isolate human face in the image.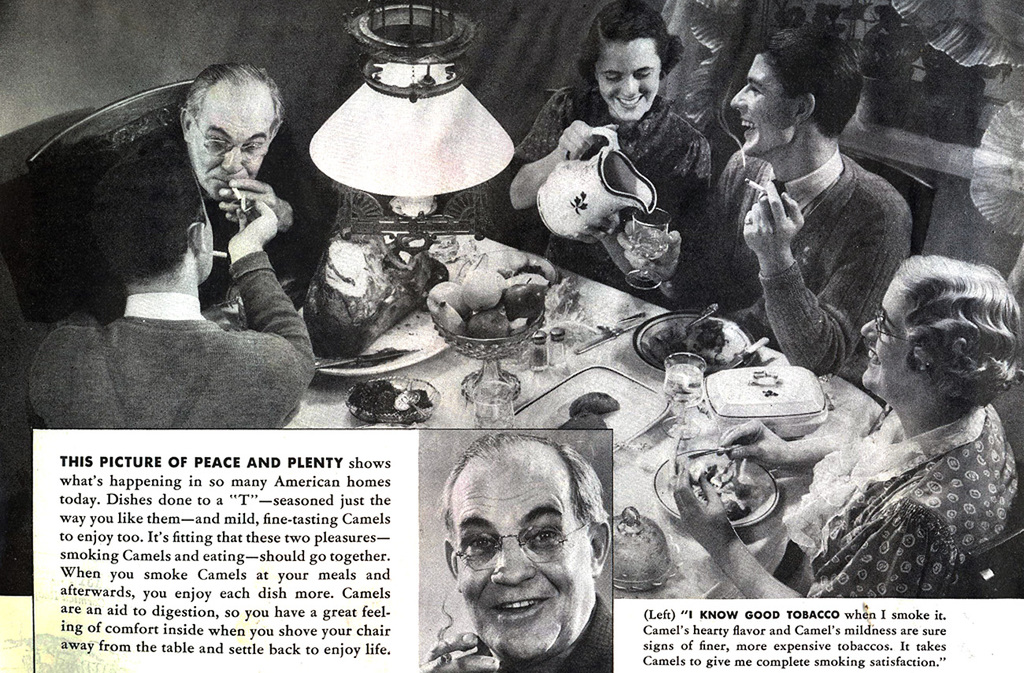
Isolated region: [x1=729, y1=51, x2=796, y2=154].
